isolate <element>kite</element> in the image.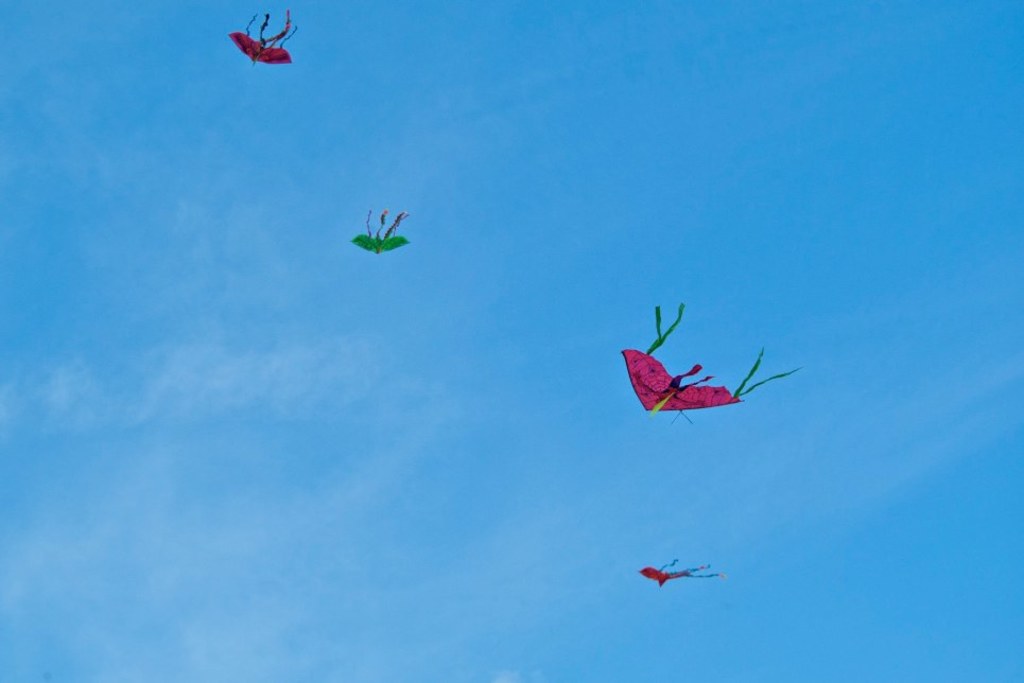
Isolated region: [left=353, top=204, right=413, bottom=256].
